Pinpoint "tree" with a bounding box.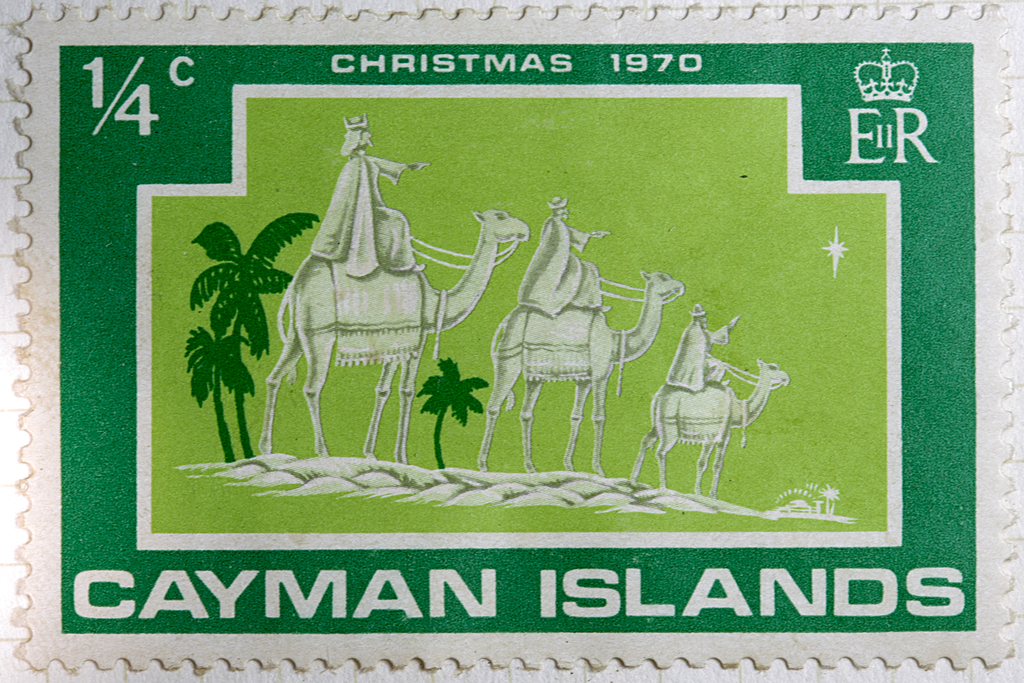
<bbox>181, 327, 257, 457</bbox>.
